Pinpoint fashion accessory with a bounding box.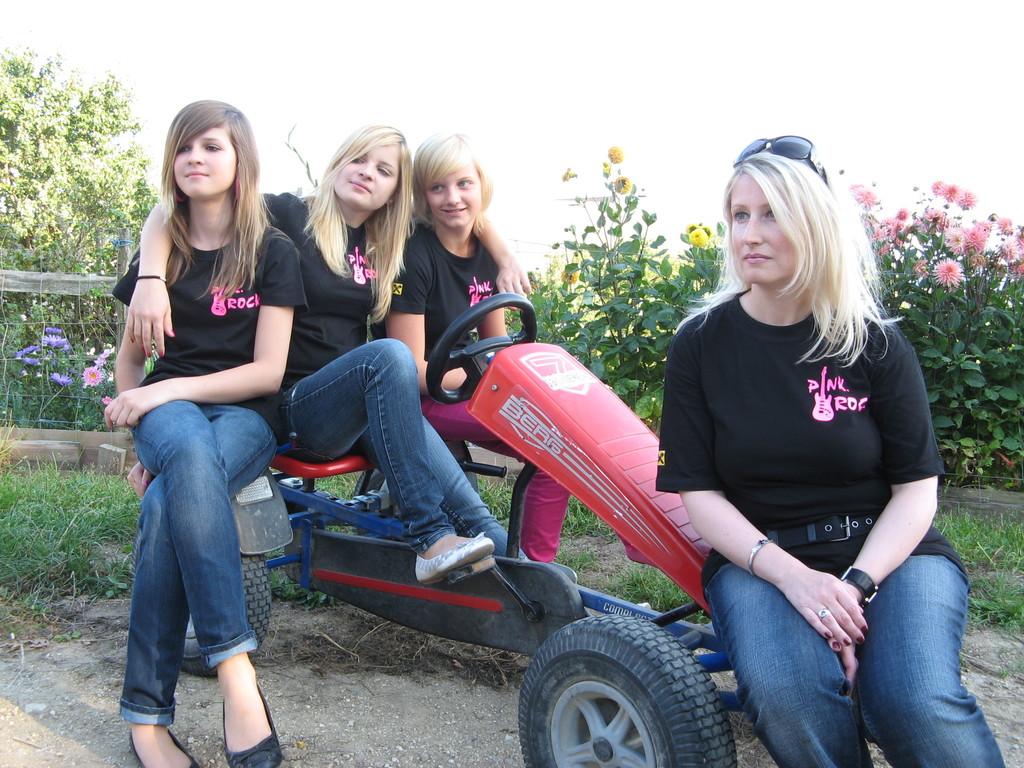
left=171, top=330, right=176, bottom=336.
